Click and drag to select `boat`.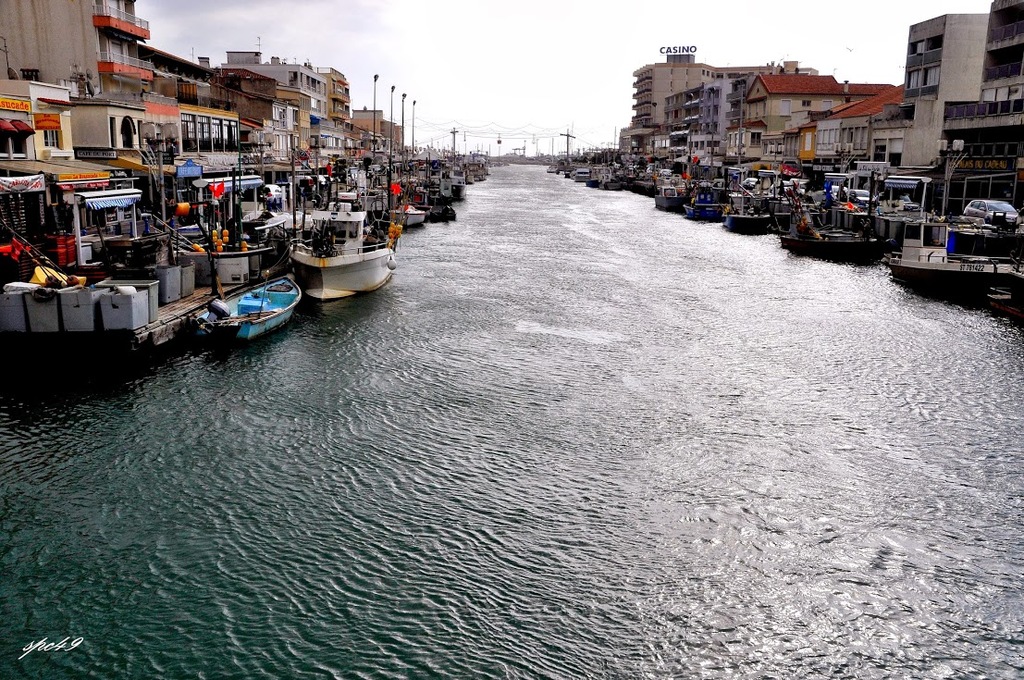
Selection: bbox(266, 182, 401, 291).
